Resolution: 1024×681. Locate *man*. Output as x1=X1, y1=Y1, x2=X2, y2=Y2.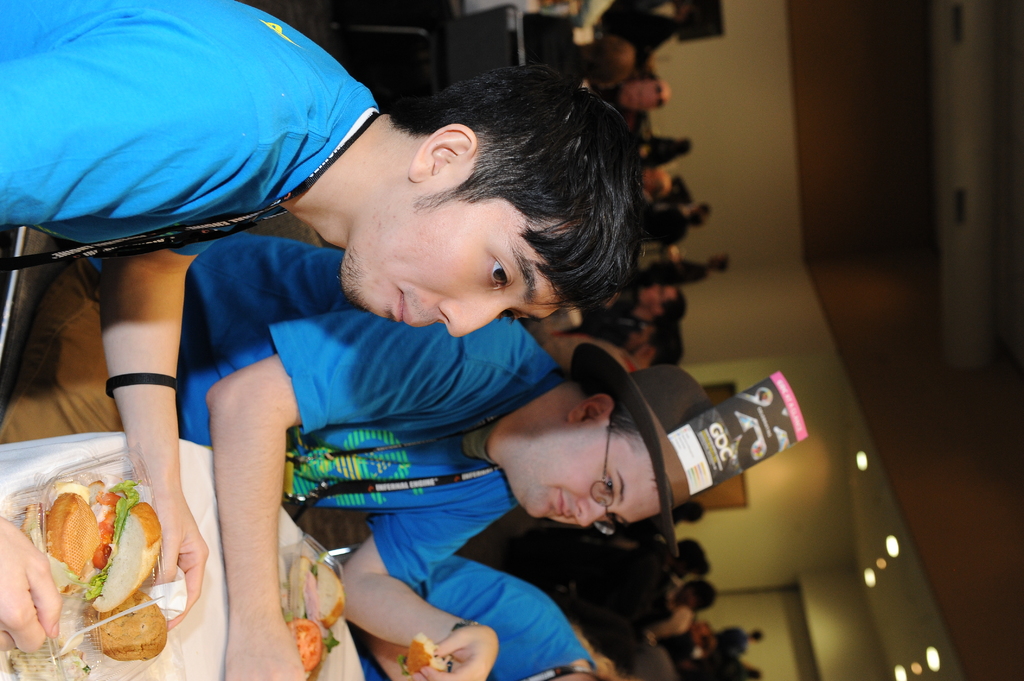
x1=610, y1=504, x2=701, y2=543.
